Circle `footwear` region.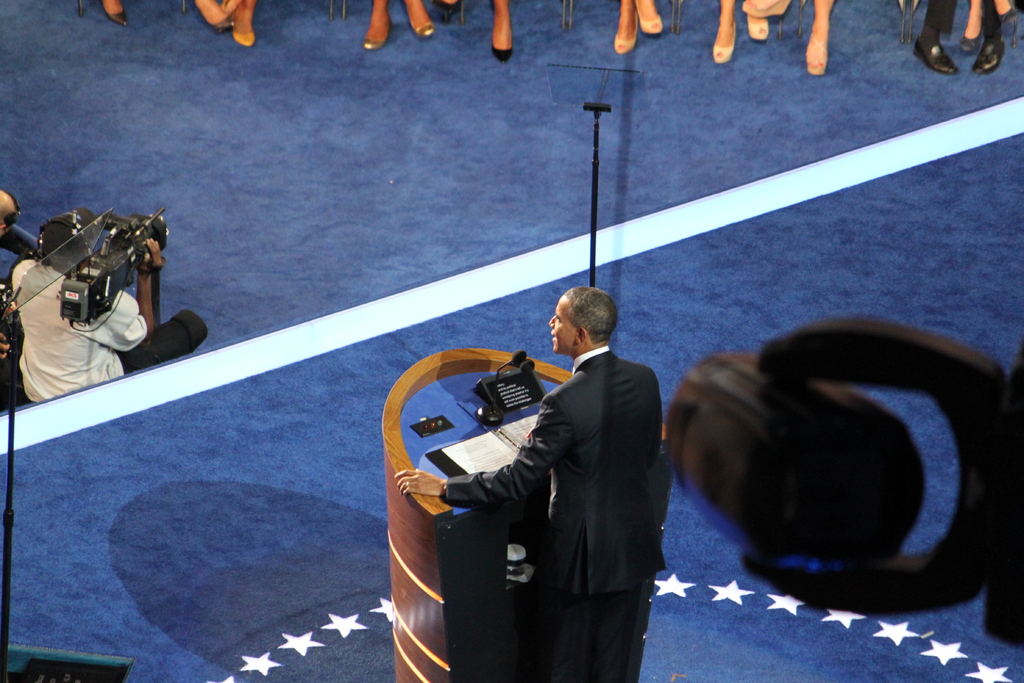
Region: select_region(913, 36, 959, 76).
